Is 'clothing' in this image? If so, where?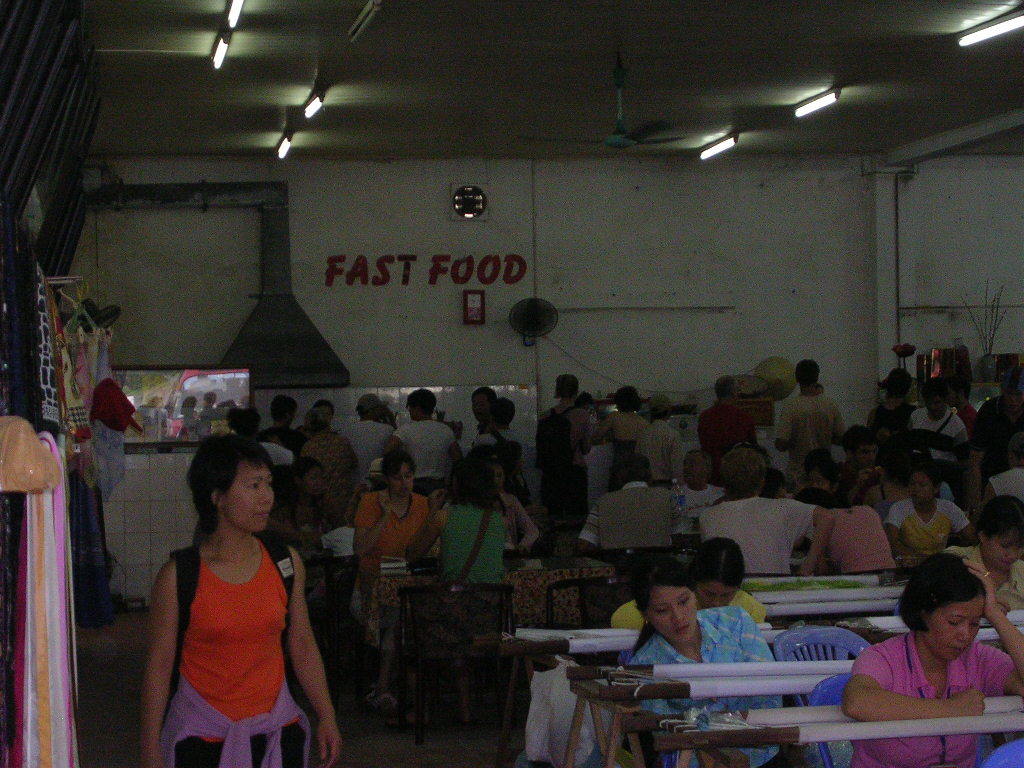
Yes, at [left=698, top=403, right=756, bottom=459].
